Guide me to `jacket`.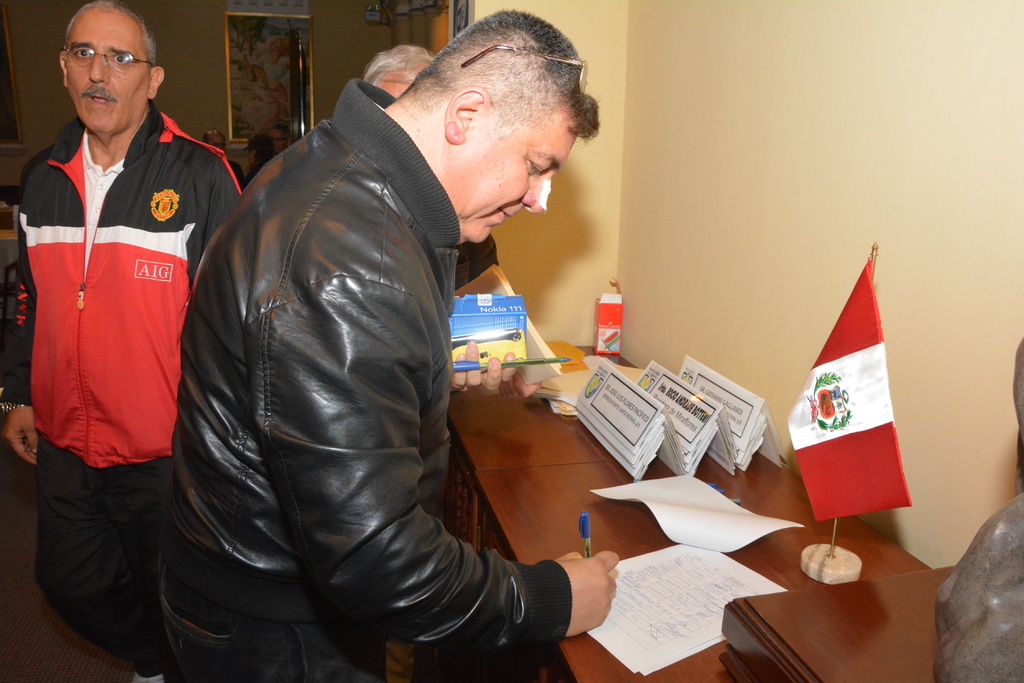
Guidance: bbox(154, 88, 573, 625).
